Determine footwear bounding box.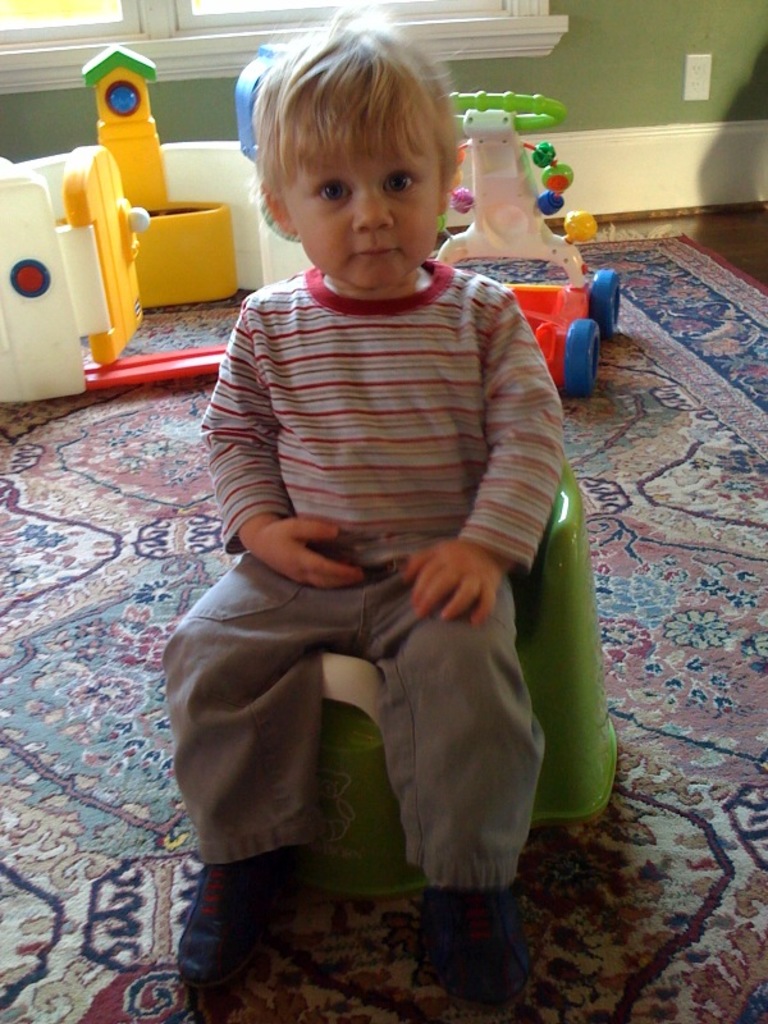
Determined: (179, 855, 273, 986).
